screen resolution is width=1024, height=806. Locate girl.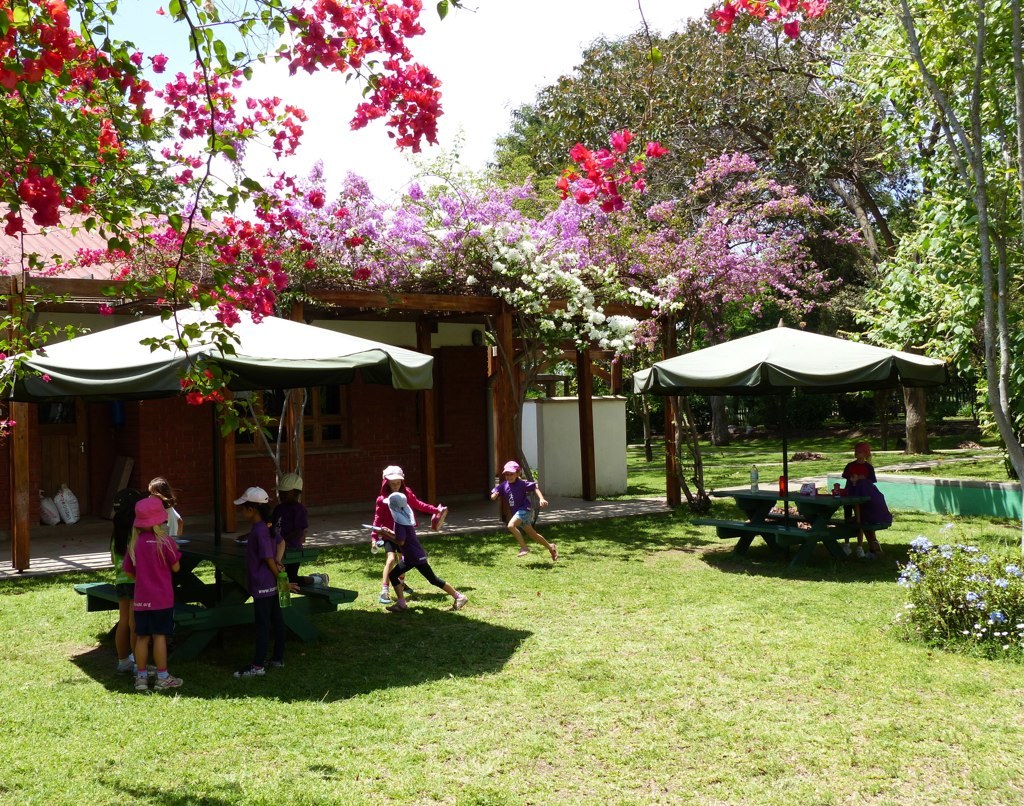
[149,476,181,538].
